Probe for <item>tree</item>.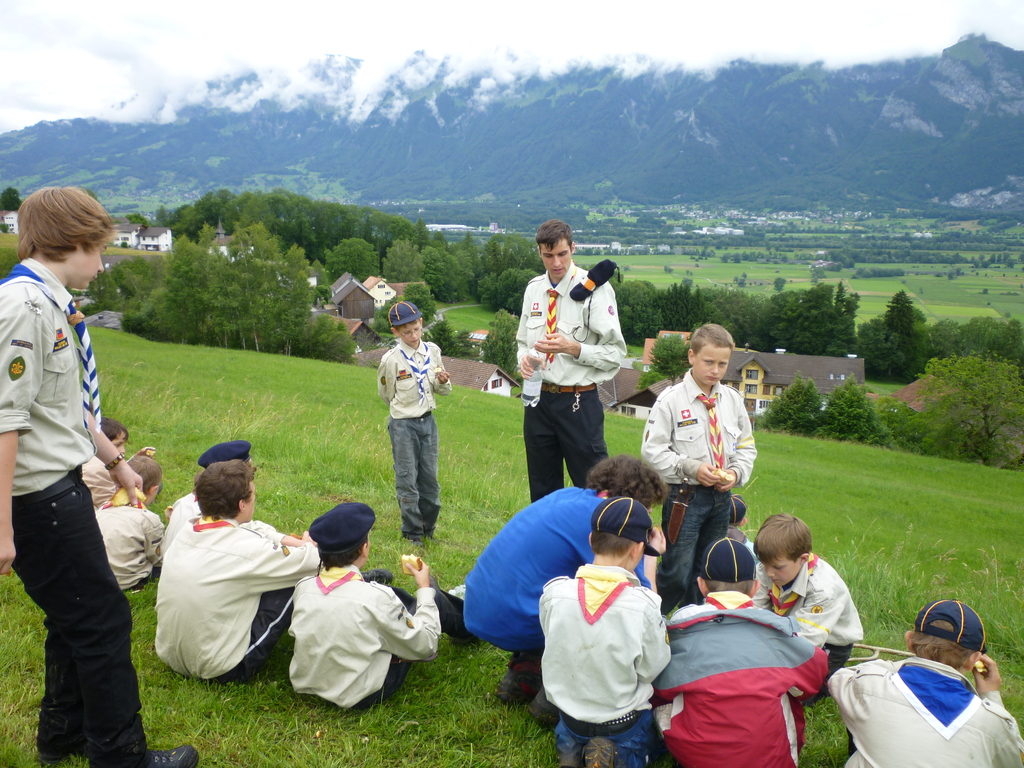
Probe result: l=763, t=373, r=830, b=436.
